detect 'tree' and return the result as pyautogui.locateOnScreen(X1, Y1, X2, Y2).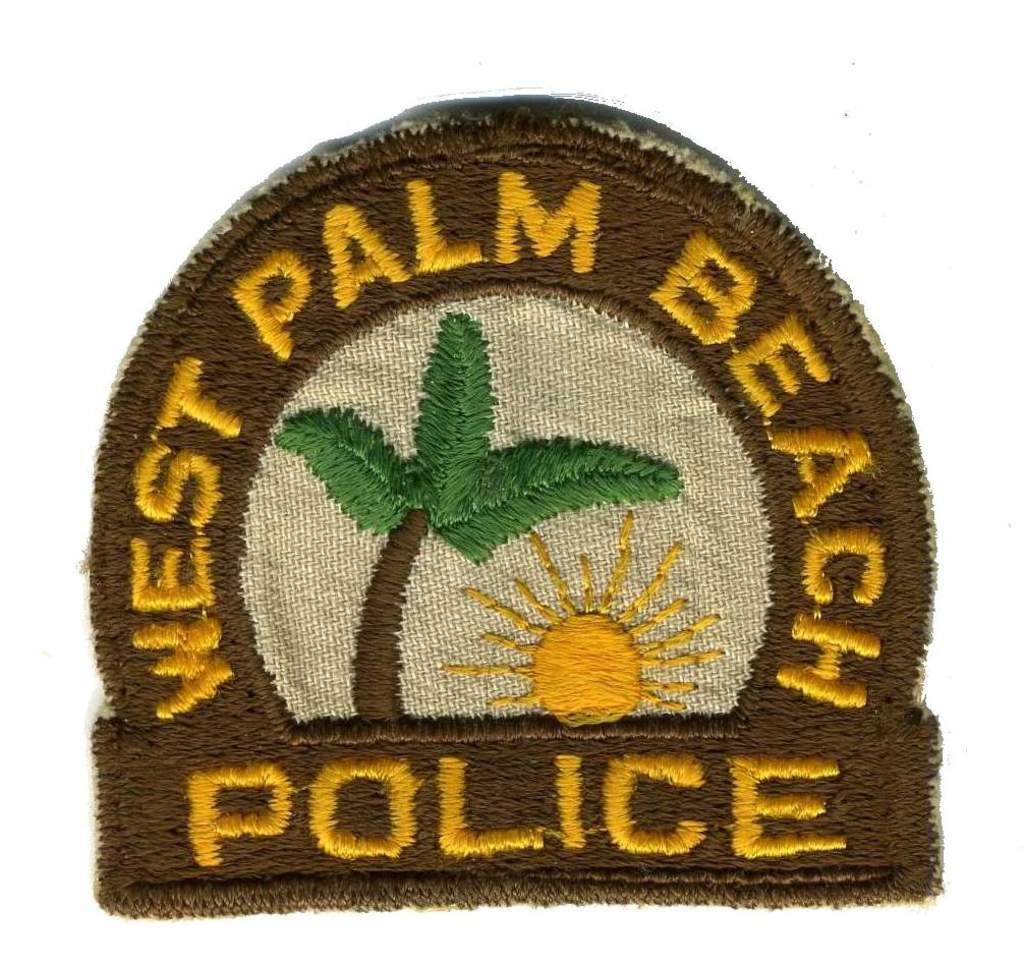
pyautogui.locateOnScreen(274, 315, 682, 723).
